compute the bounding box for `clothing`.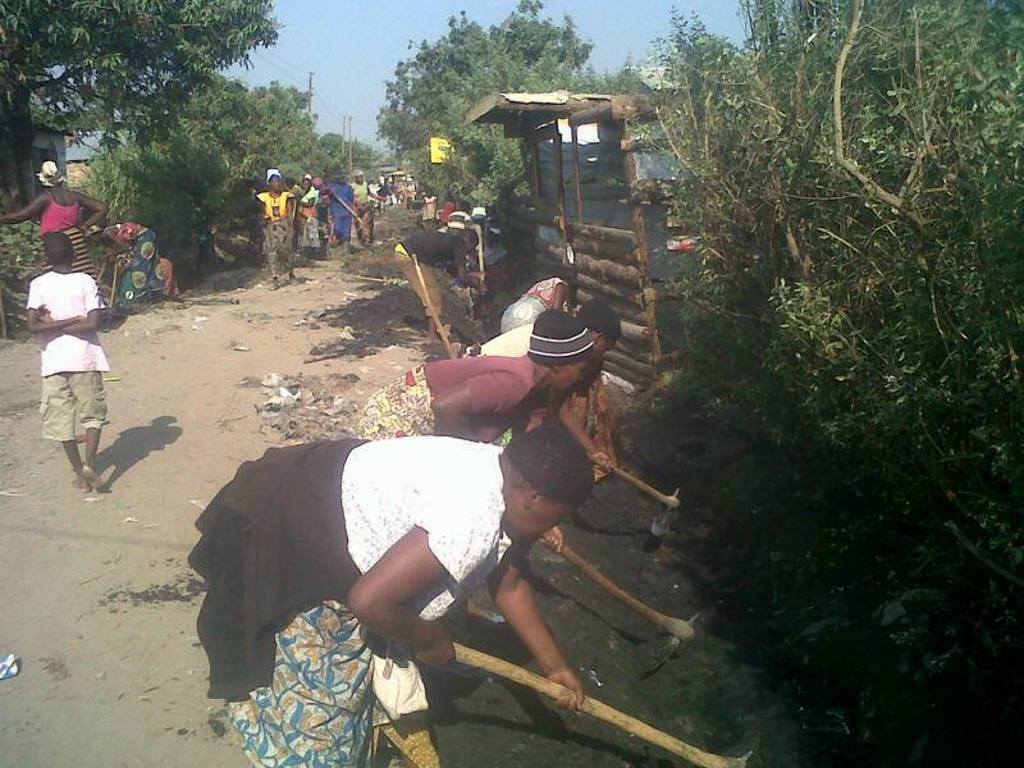
[355, 356, 543, 453].
